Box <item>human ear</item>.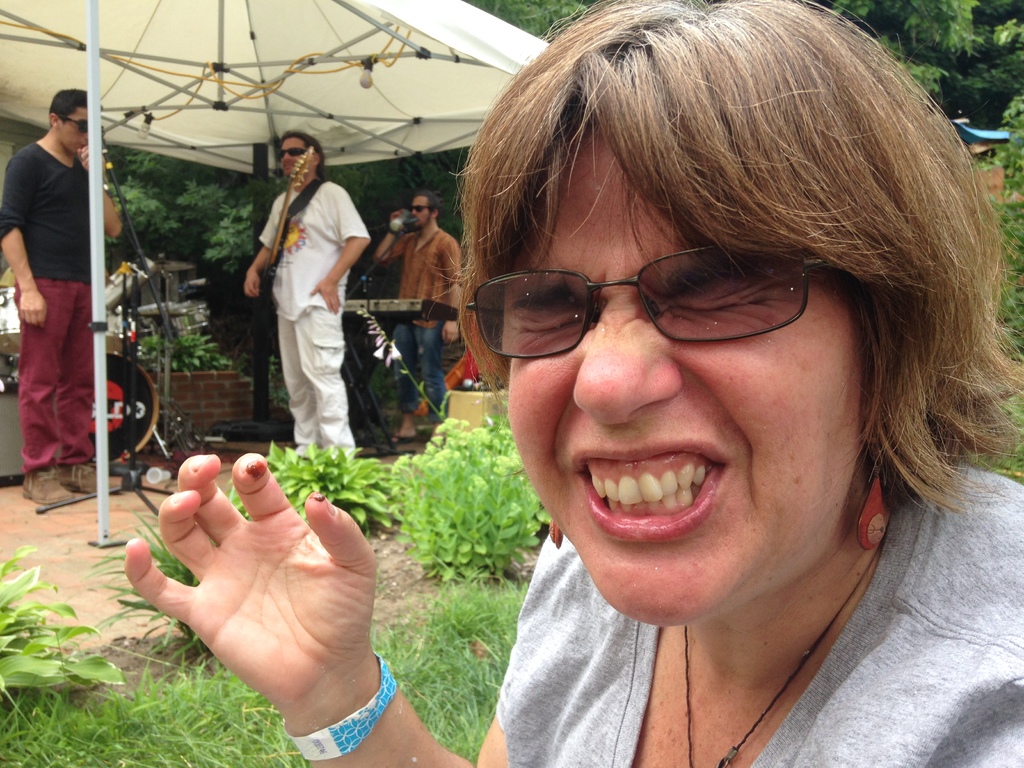
<box>312,150,320,166</box>.
